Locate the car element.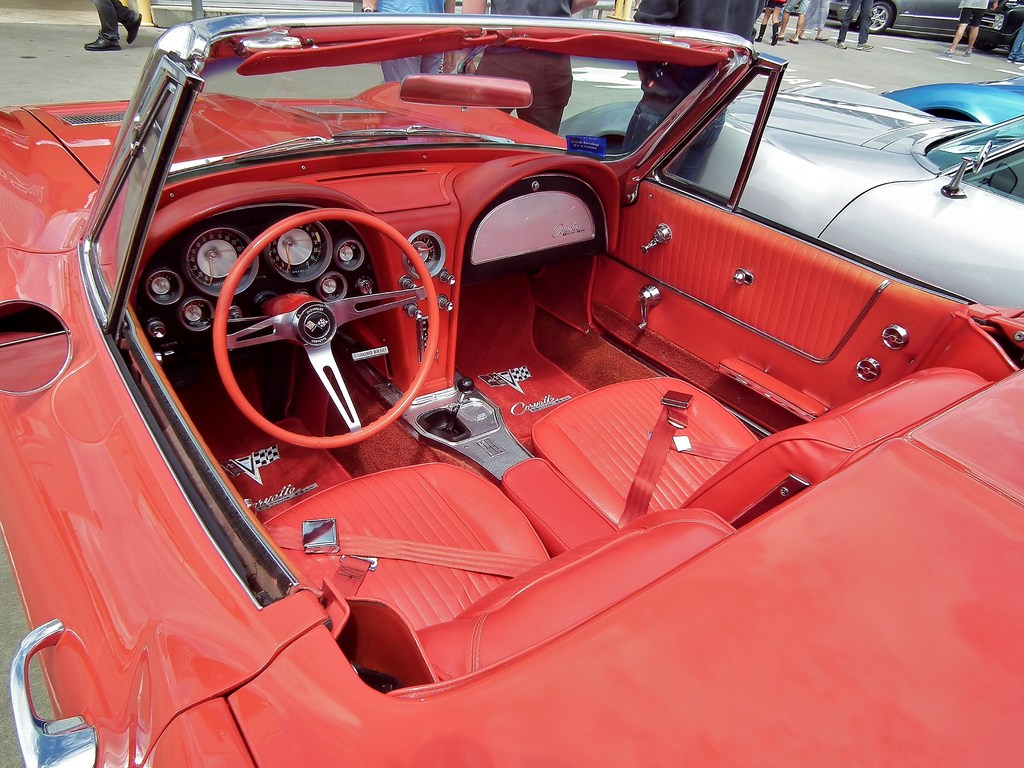
Element bbox: bbox(556, 84, 1023, 307).
